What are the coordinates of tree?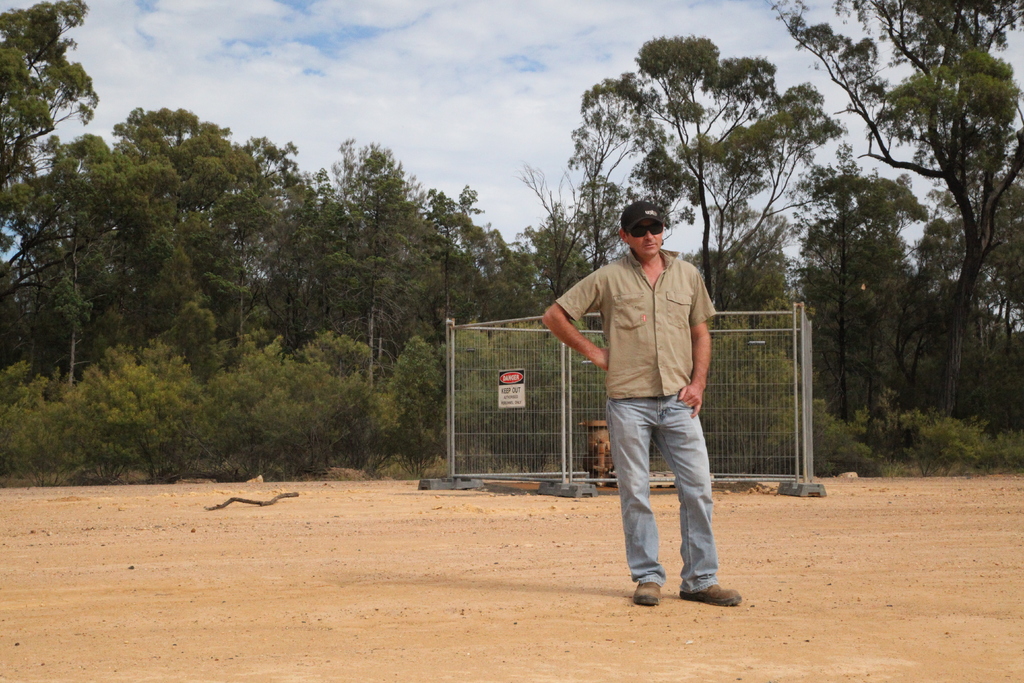
x1=519 y1=158 x2=602 y2=304.
